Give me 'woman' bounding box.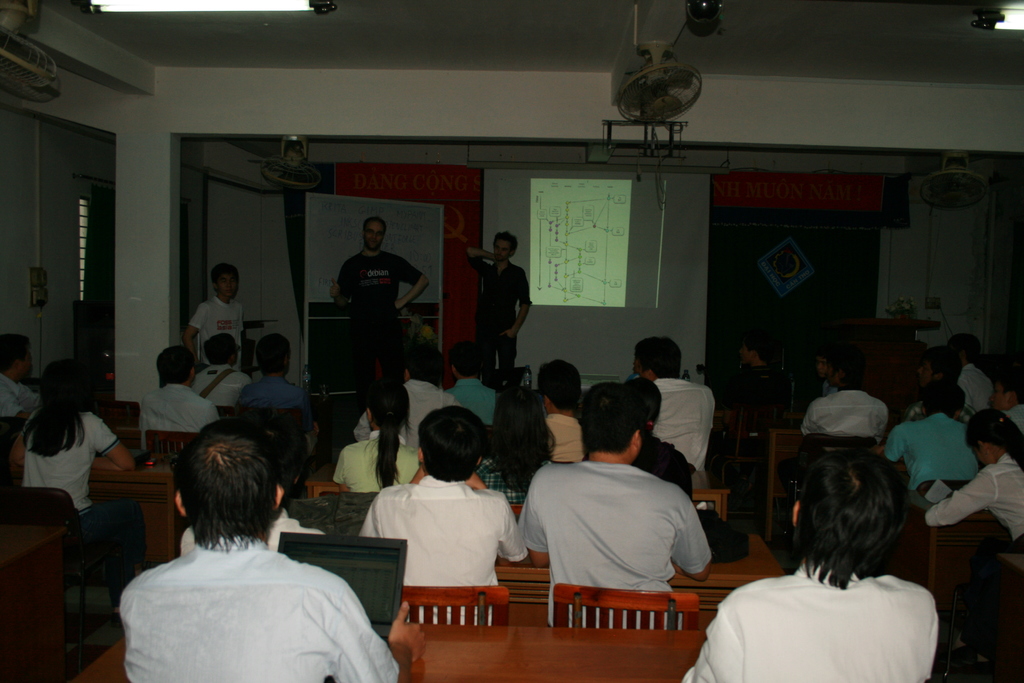
(474, 388, 557, 504).
